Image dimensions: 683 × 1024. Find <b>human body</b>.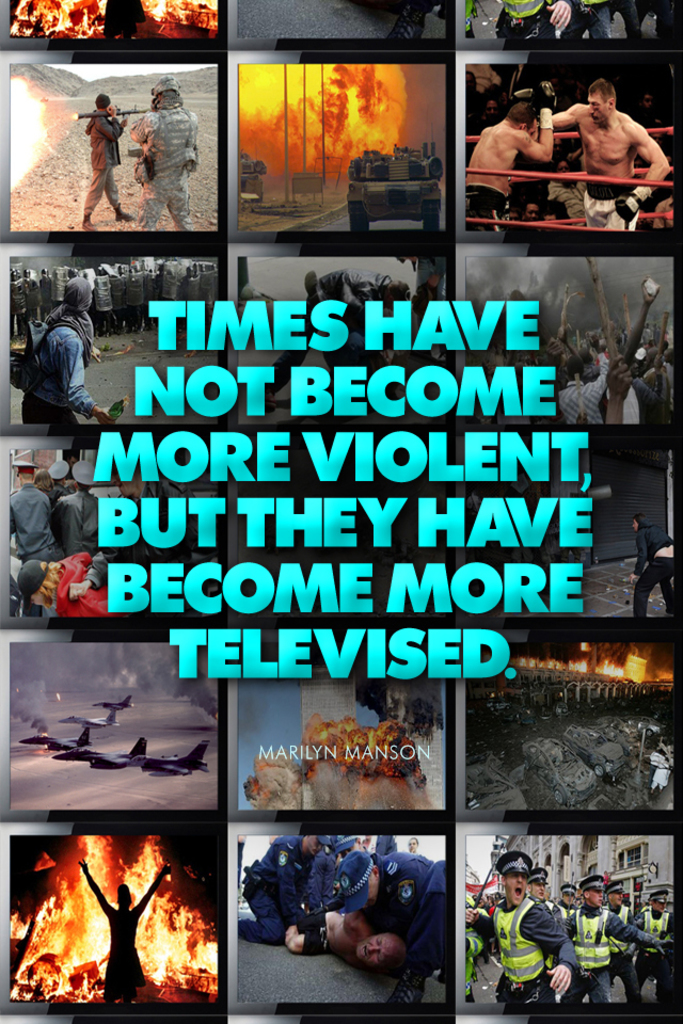
box(601, 881, 640, 1002).
